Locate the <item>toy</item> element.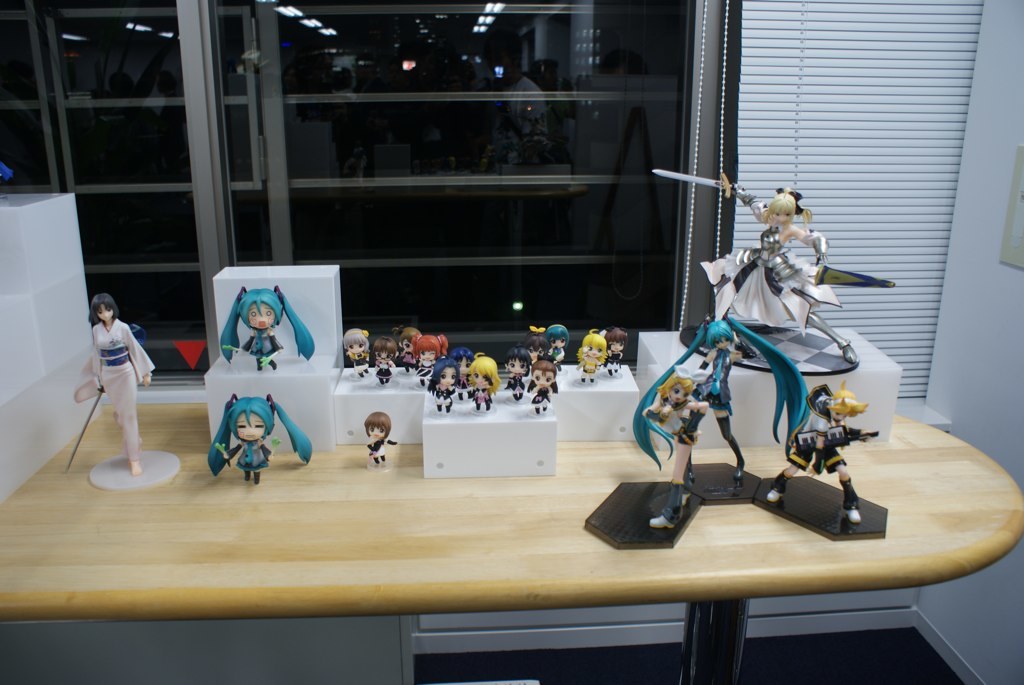
Element bbox: [425,355,464,414].
